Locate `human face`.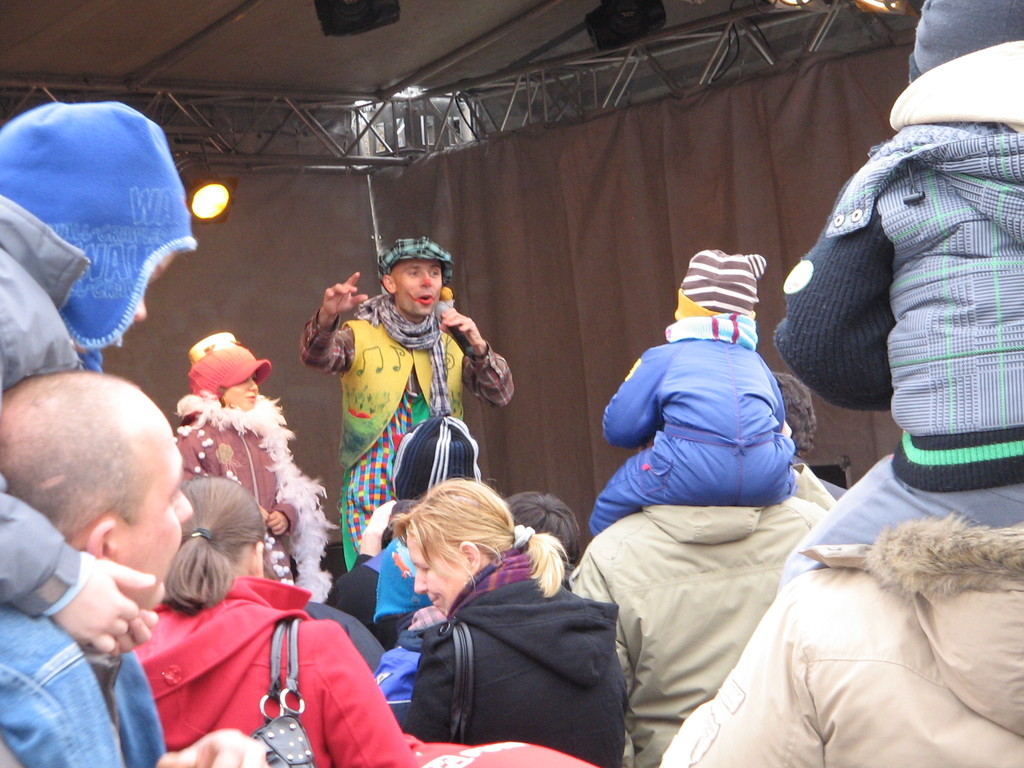
Bounding box: bbox=(390, 264, 441, 312).
